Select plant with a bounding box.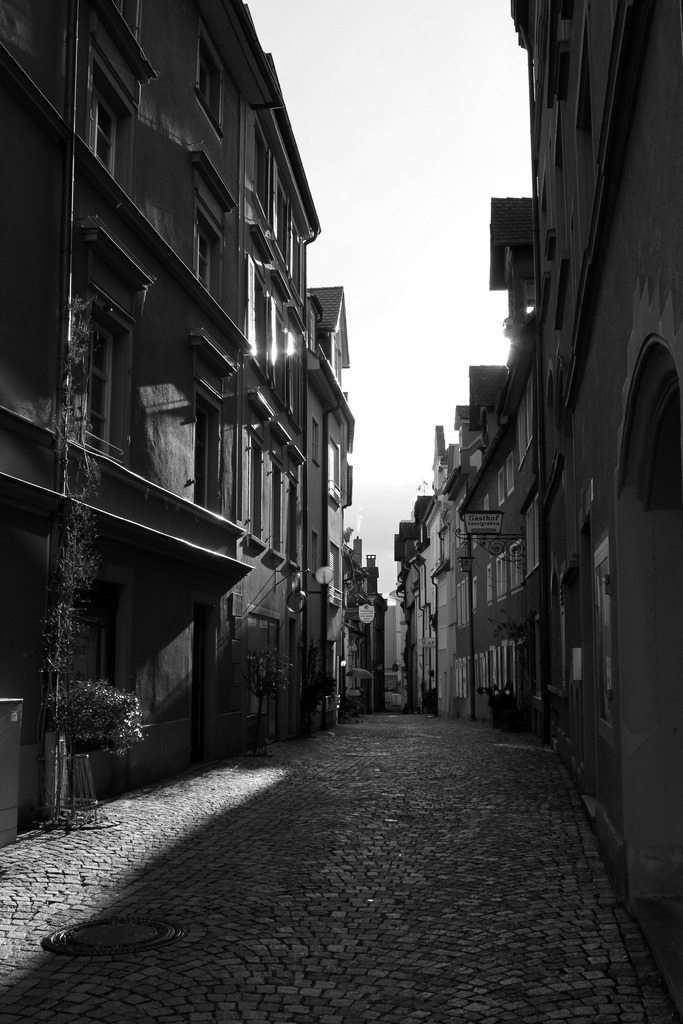
l=479, t=683, r=506, b=702.
